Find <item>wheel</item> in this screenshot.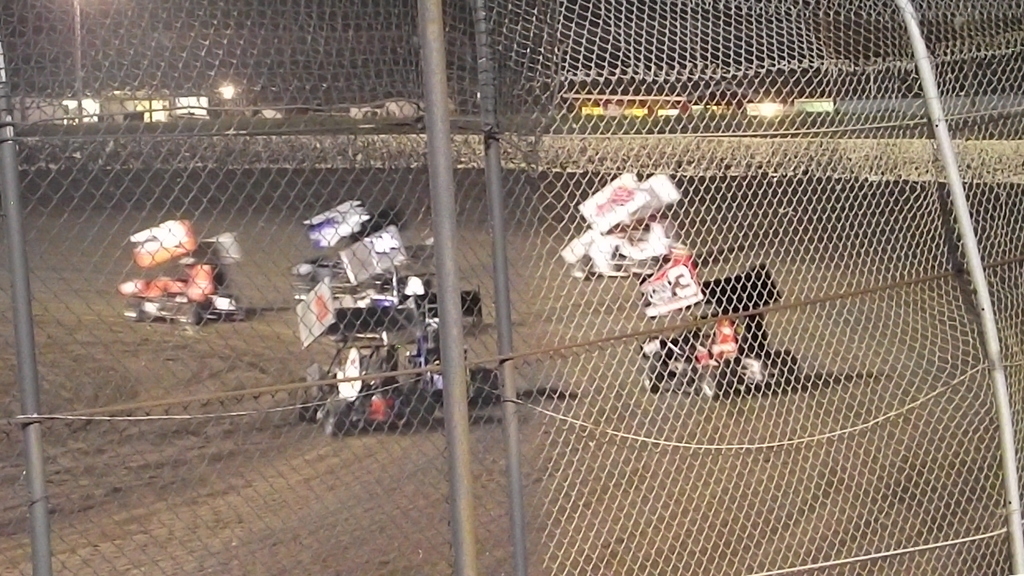
The bounding box for <item>wheel</item> is 642, 361, 662, 391.
